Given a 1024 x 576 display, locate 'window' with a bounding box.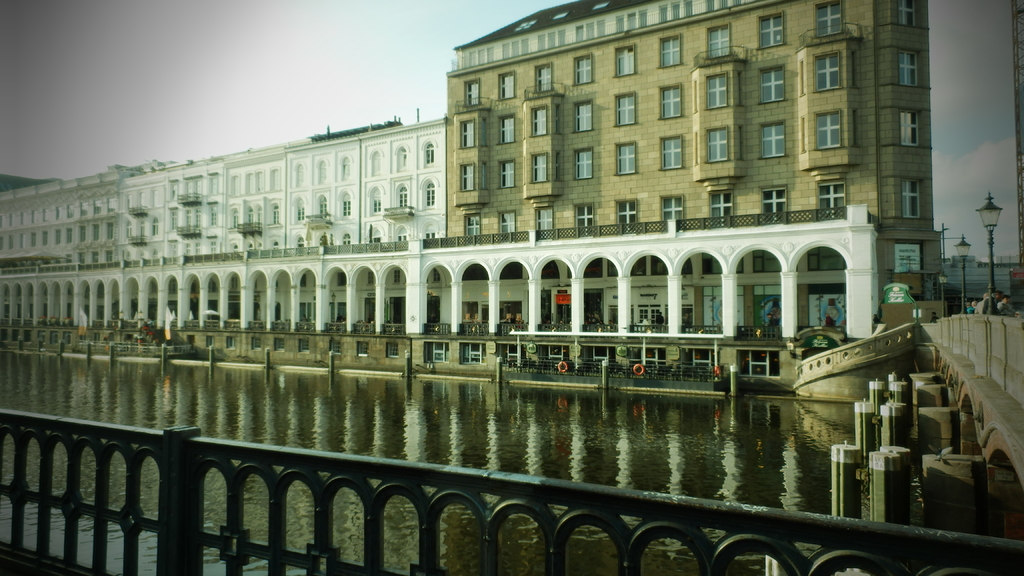
Located: pyautogui.locateOnScreen(123, 249, 131, 261).
